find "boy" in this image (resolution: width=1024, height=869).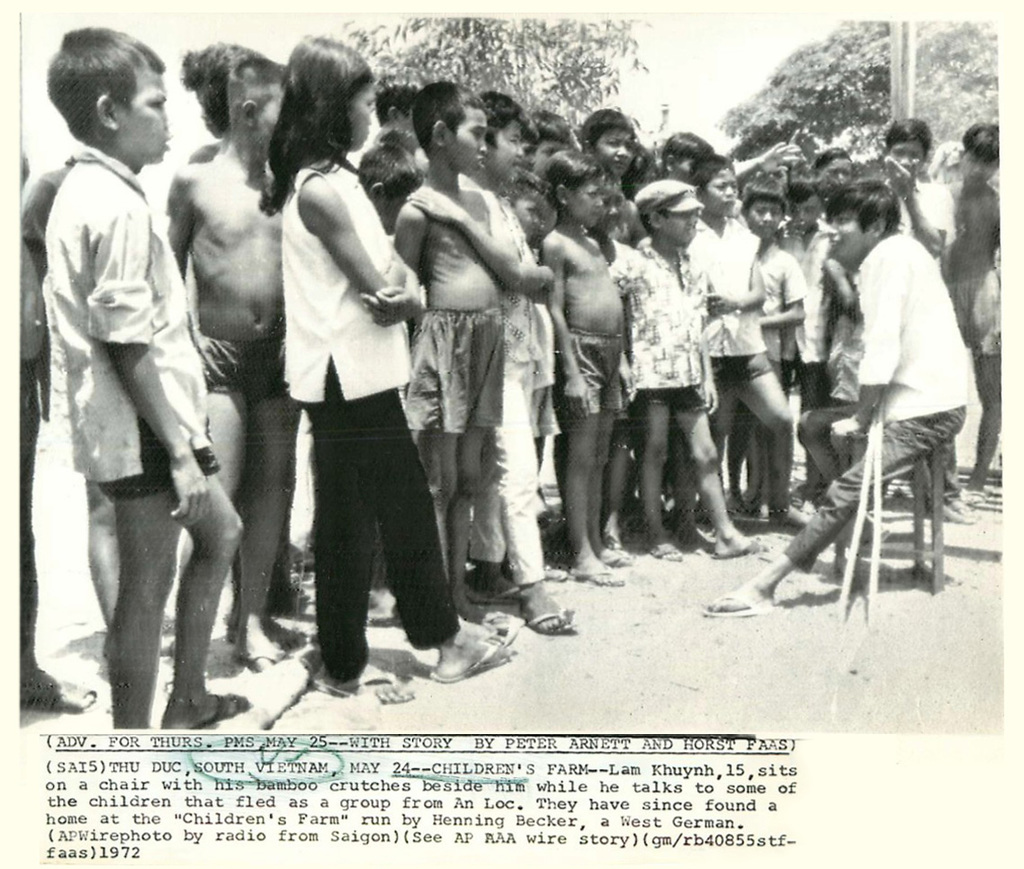
x1=687, y1=164, x2=823, y2=531.
